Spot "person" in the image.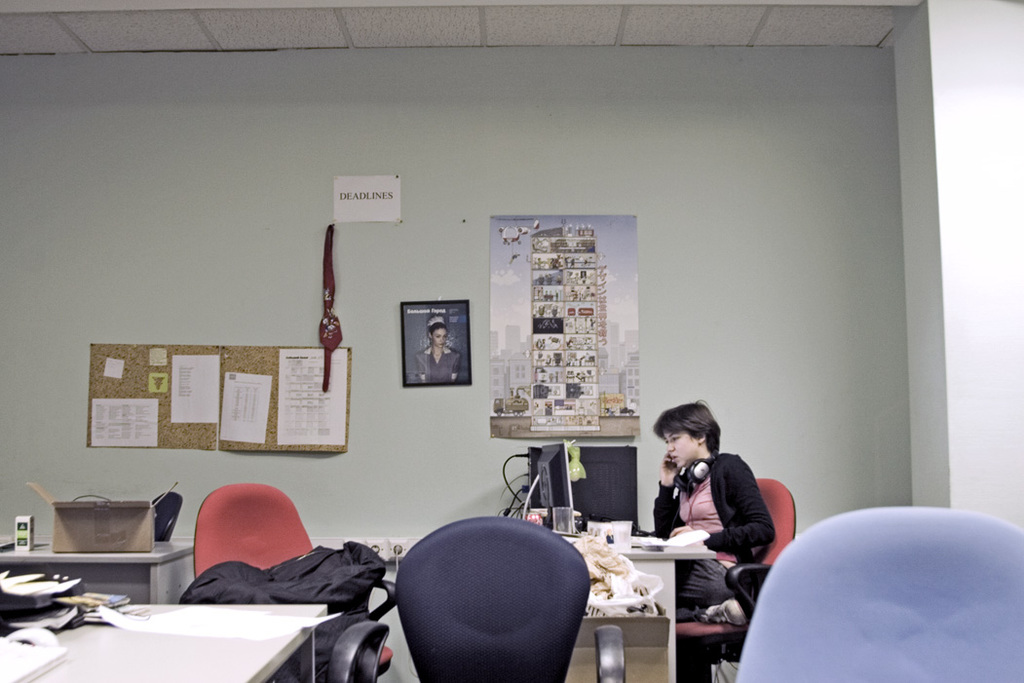
"person" found at x1=649, y1=404, x2=787, y2=601.
